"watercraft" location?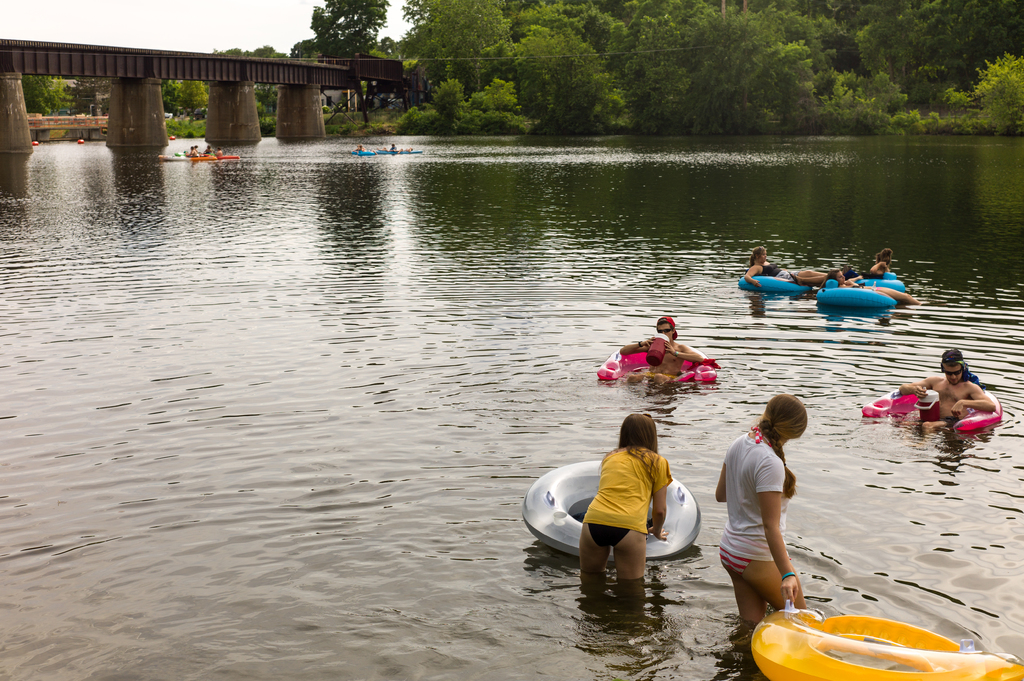
bbox=(817, 272, 907, 309)
